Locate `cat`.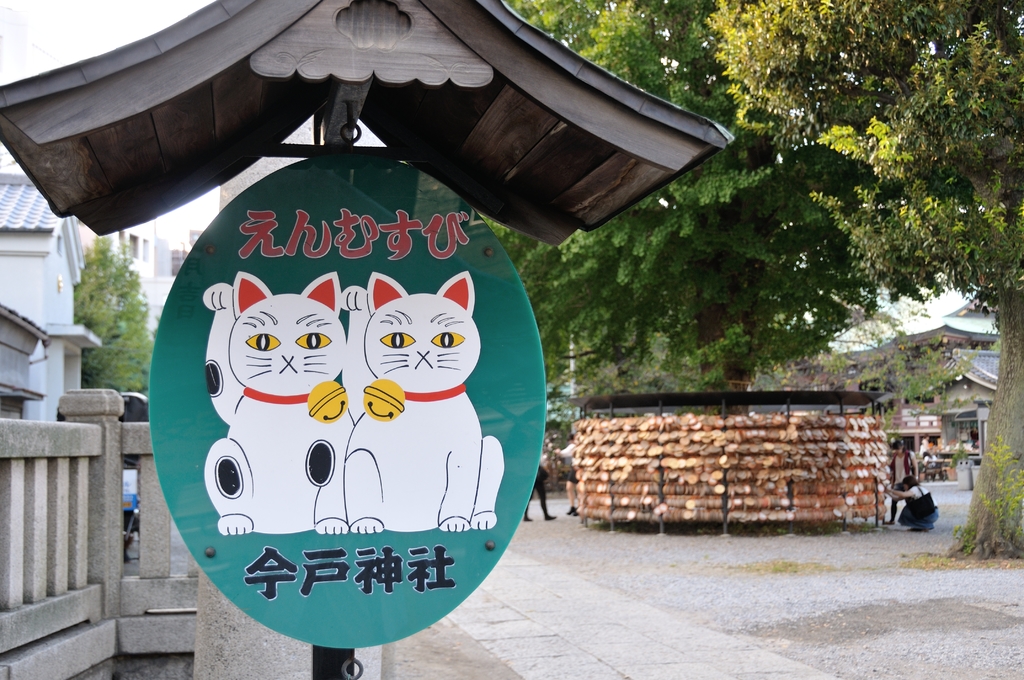
Bounding box: x1=203, y1=271, x2=356, y2=535.
